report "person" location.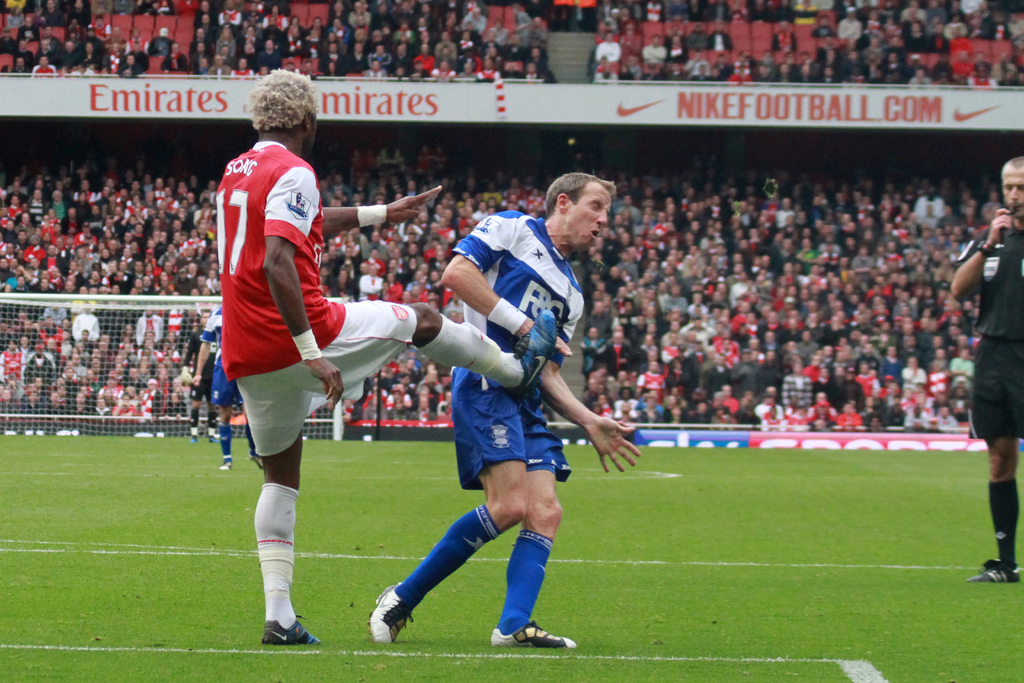
Report: {"left": 361, "top": 174, "right": 641, "bottom": 648}.
